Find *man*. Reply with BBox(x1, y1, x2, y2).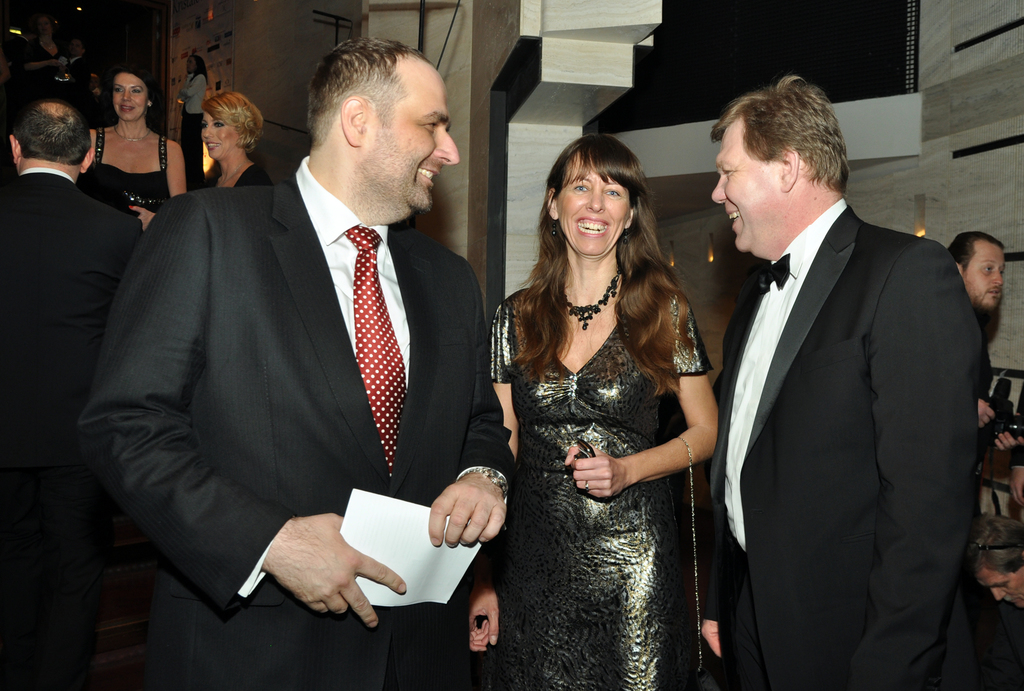
BBox(689, 58, 984, 690).
